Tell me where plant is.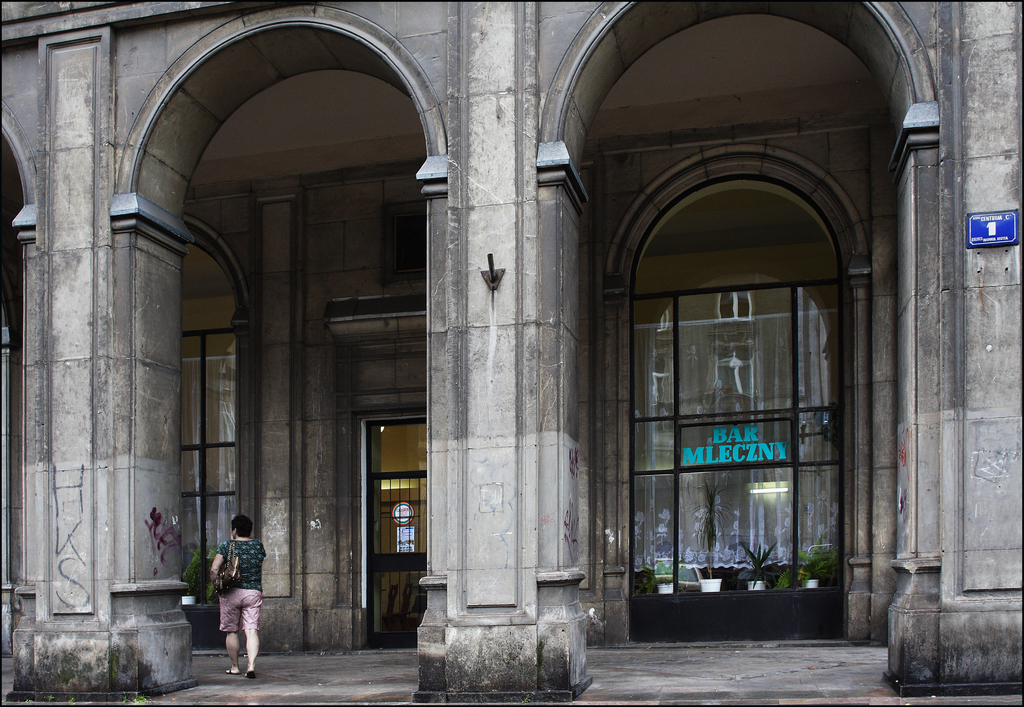
plant is at [21, 697, 33, 701].
